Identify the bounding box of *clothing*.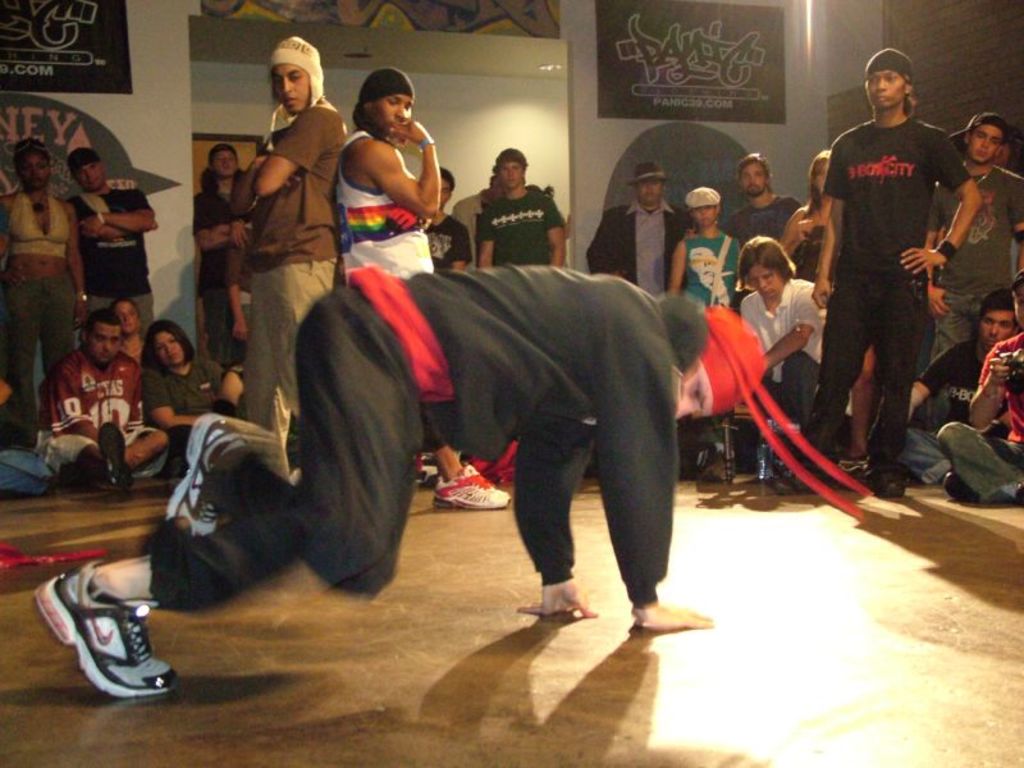
<bbox>457, 182, 500, 287</bbox>.
